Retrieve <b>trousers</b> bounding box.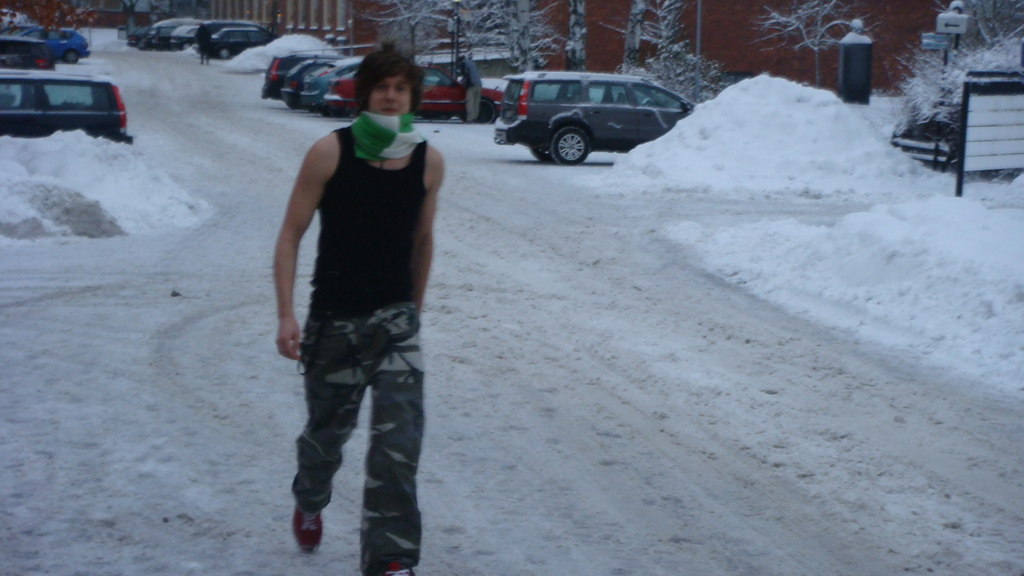
Bounding box: [left=269, top=279, right=428, bottom=545].
